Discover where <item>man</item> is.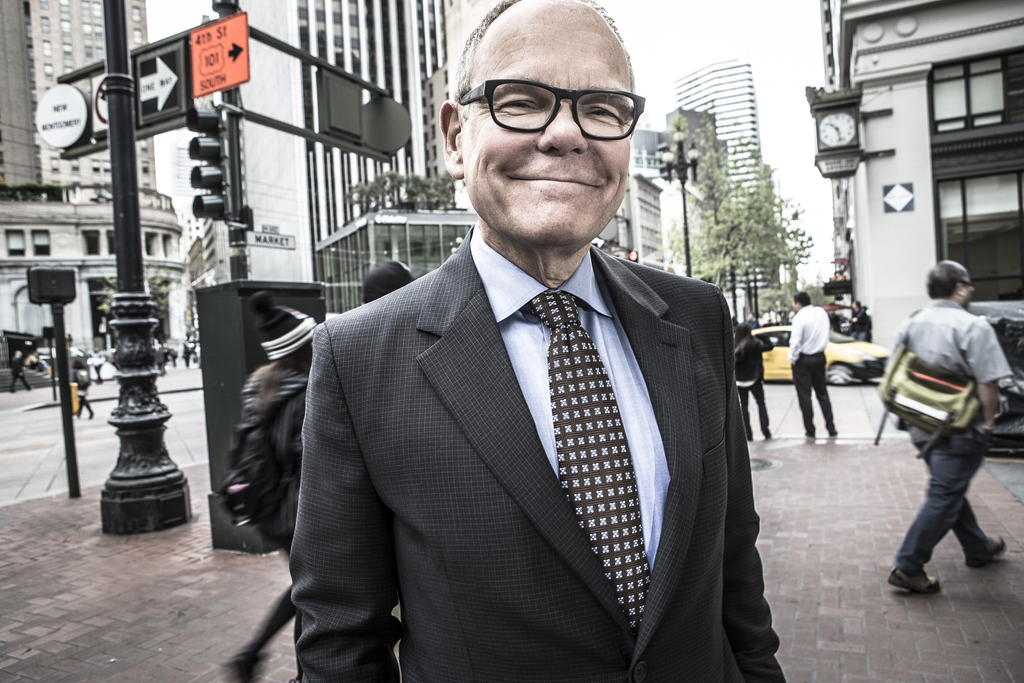
Discovered at [x1=888, y1=257, x2=1012, y2=600].
